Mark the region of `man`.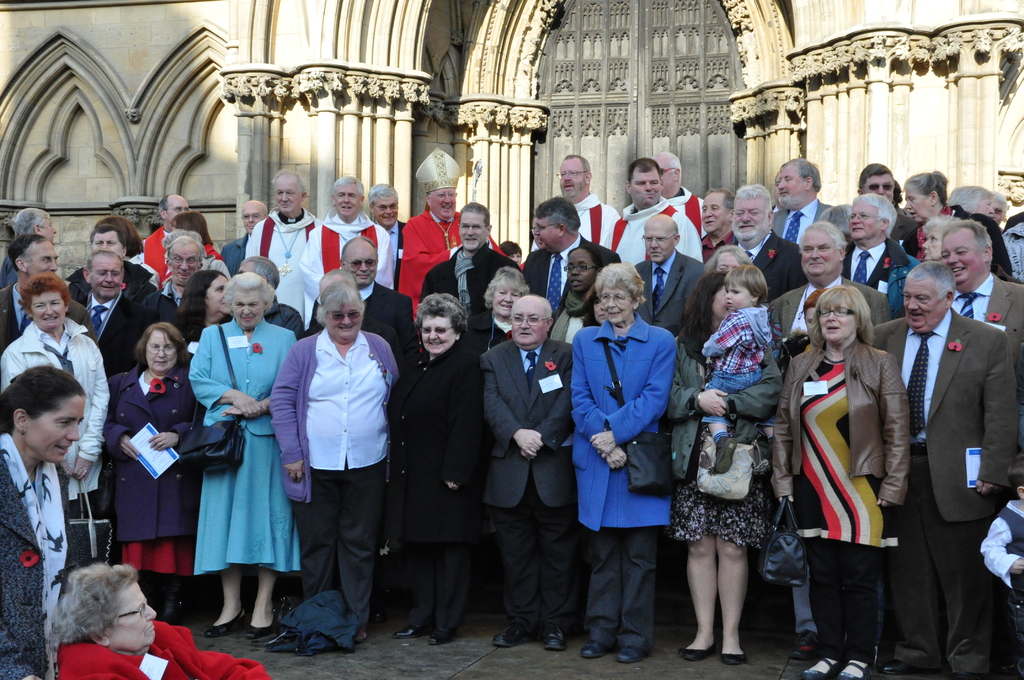
Region: [x1=234, y1=253, x2=307, y2=344].
